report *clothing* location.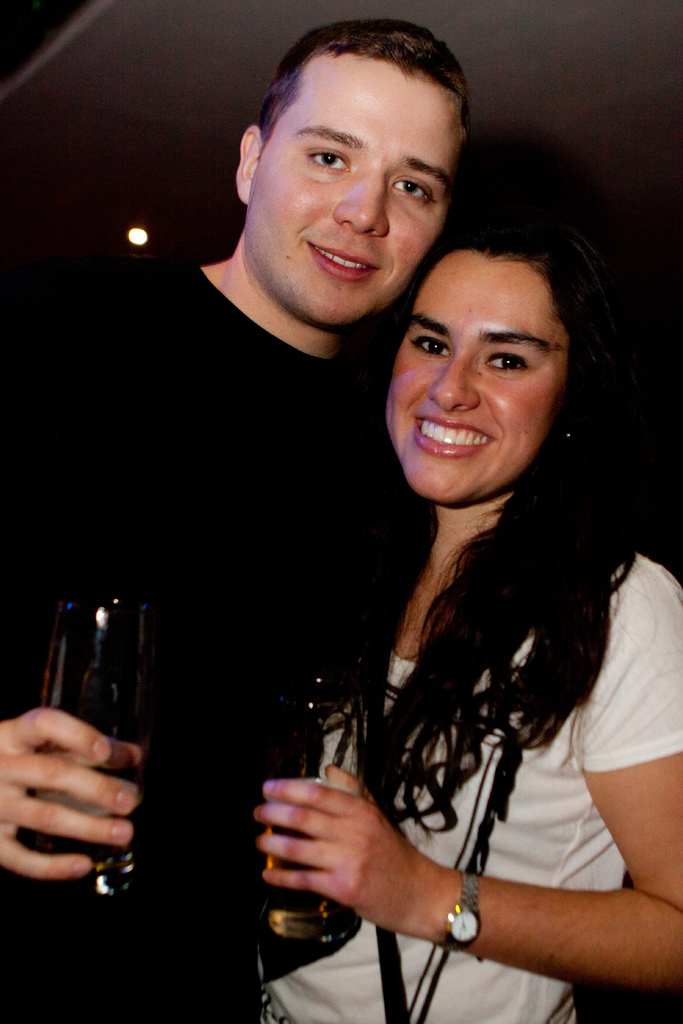
Report: box=[0, 258, 399, 1022].
